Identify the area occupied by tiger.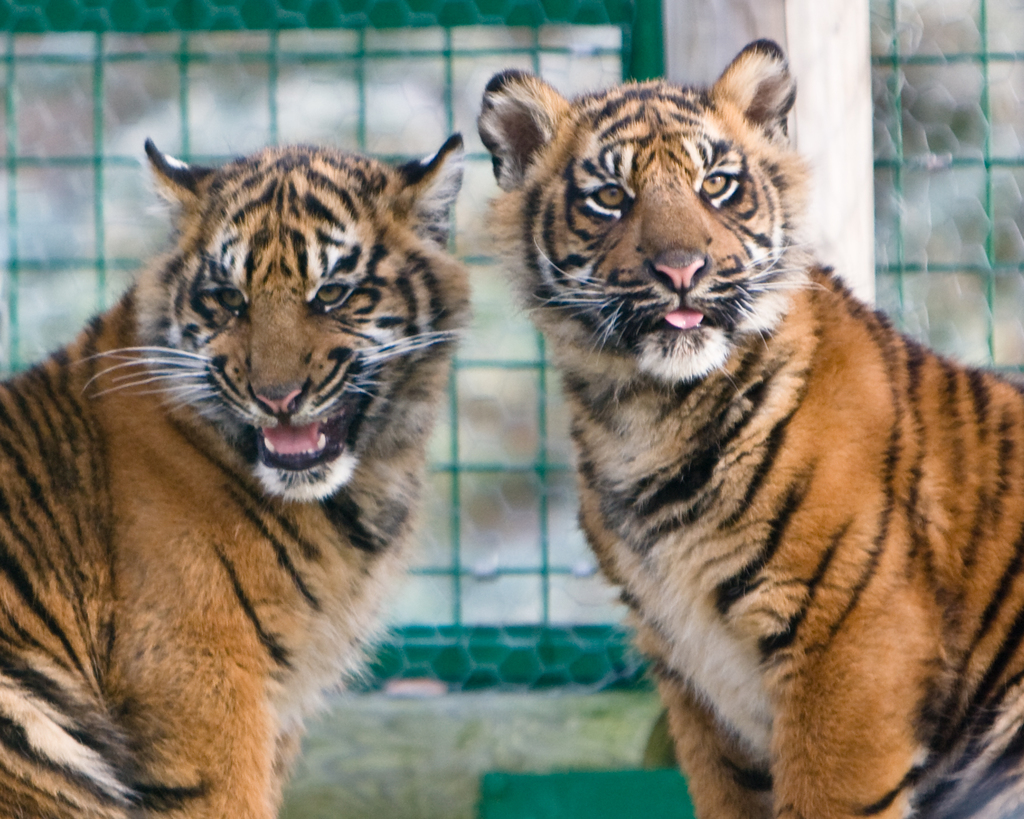
Area: Rect(0, 131, 472, 818).
